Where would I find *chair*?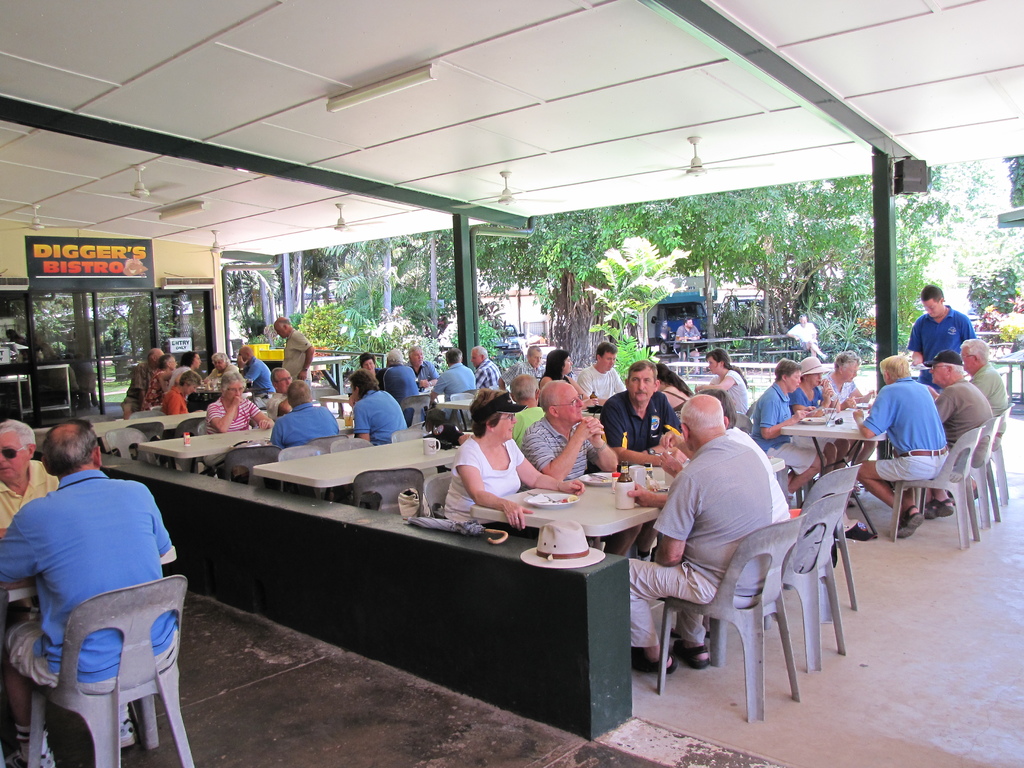
At x1=399 y1=395 x2=433 y2=420.
